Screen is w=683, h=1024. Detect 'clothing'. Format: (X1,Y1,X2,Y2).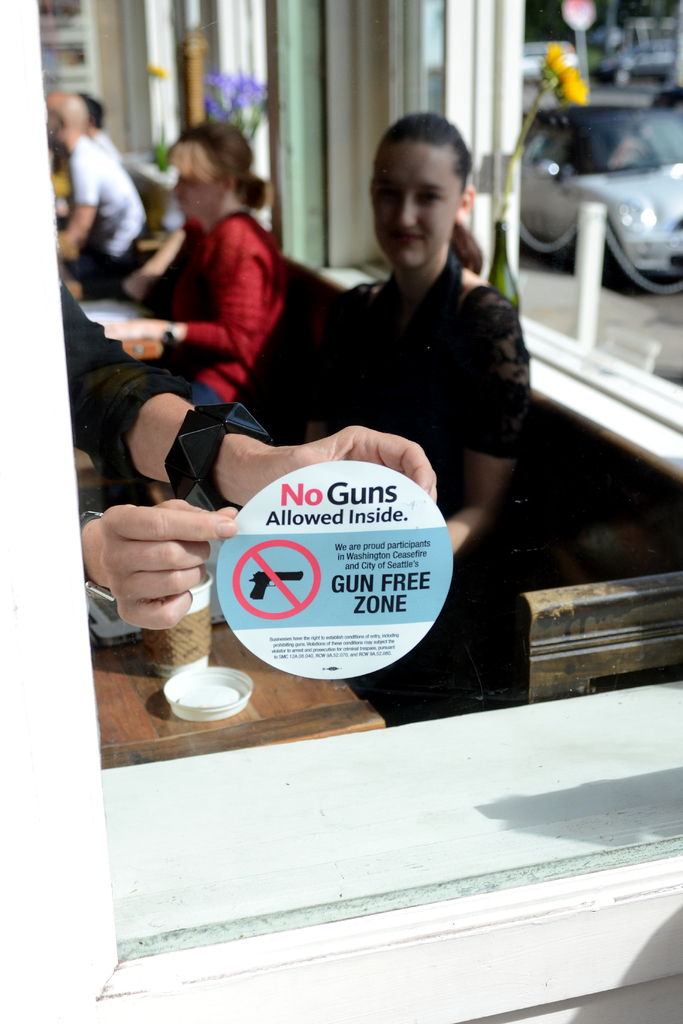
(242,201,543,534).
